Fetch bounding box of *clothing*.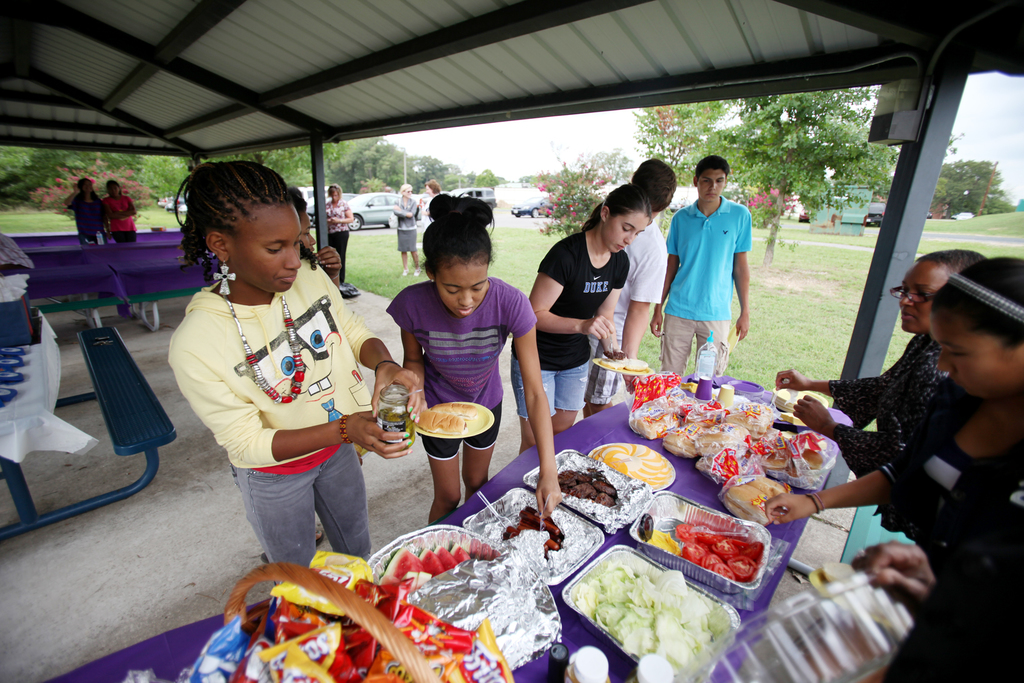
Bbox: l=591, t=222, r=664, b=371.
